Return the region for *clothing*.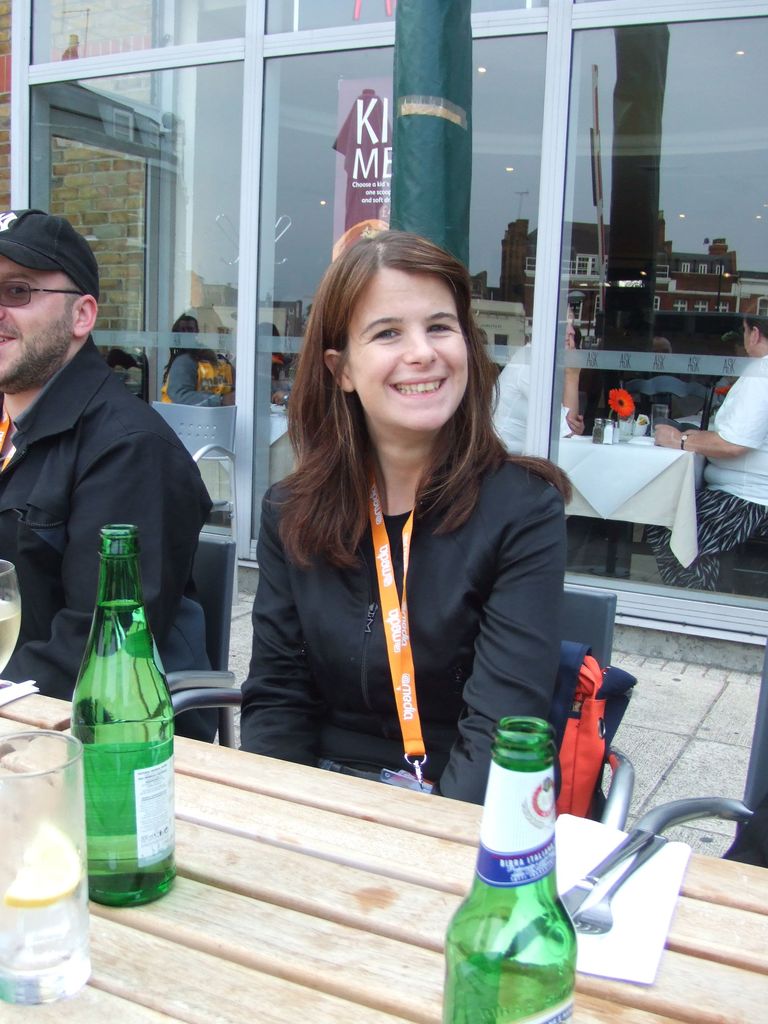
locate(225, 436, 594, 815).
